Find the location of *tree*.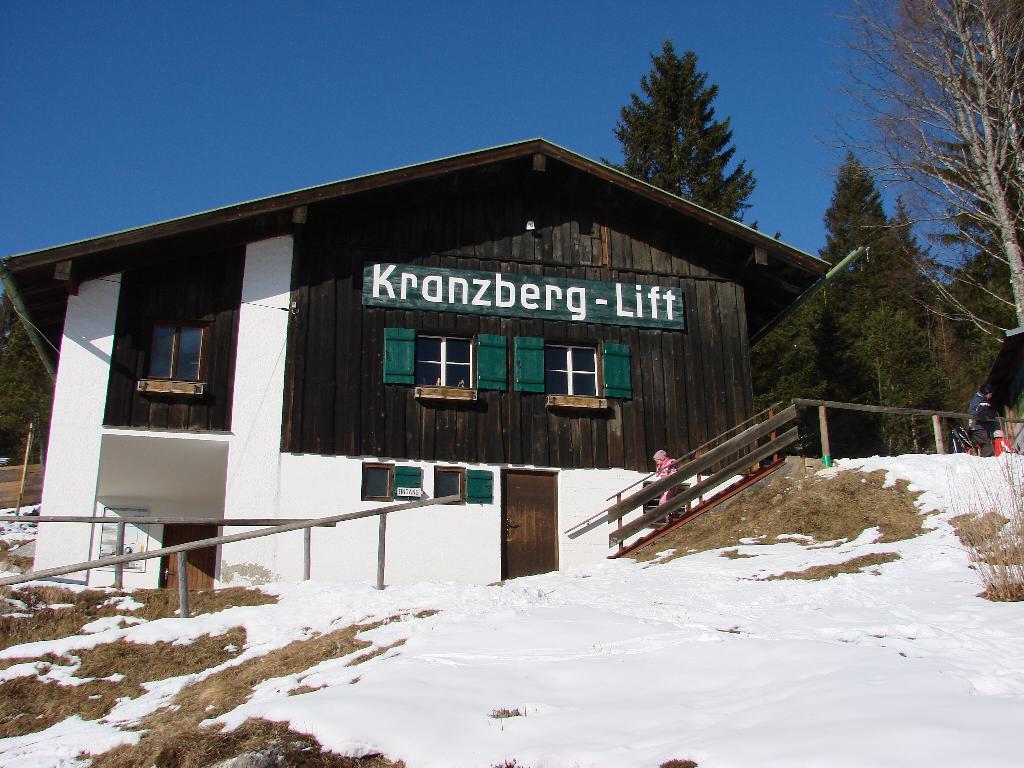
Location: 609/41/746/195.
